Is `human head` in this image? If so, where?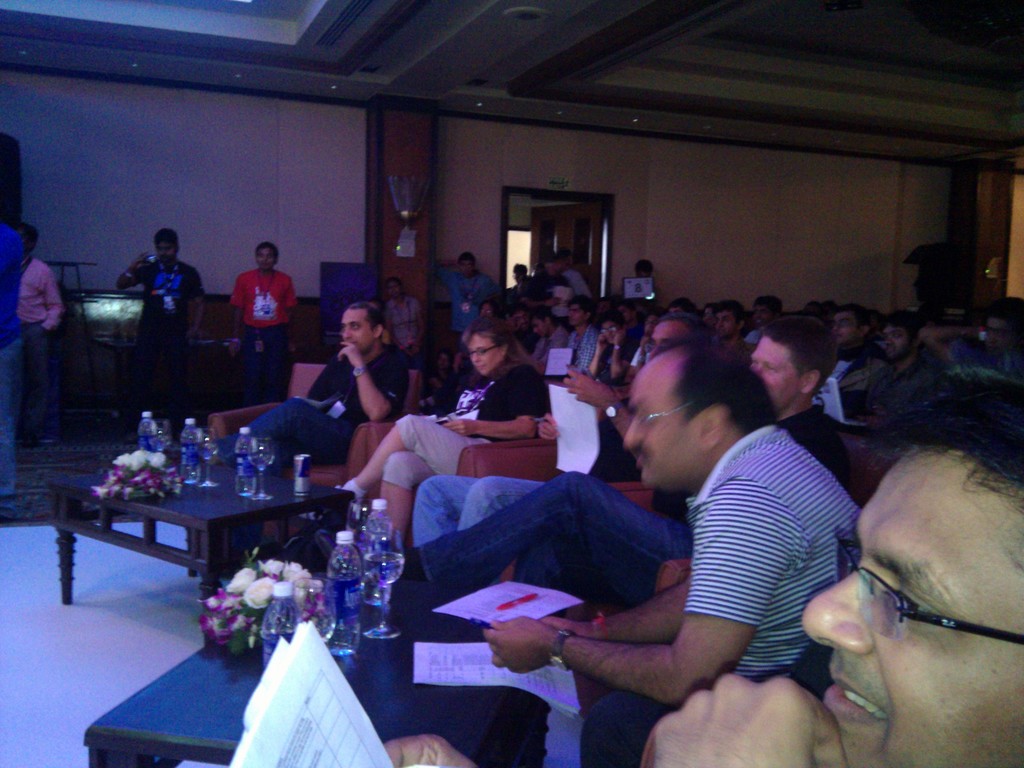
Yes, at BBox(340, 305, 384, 355).
